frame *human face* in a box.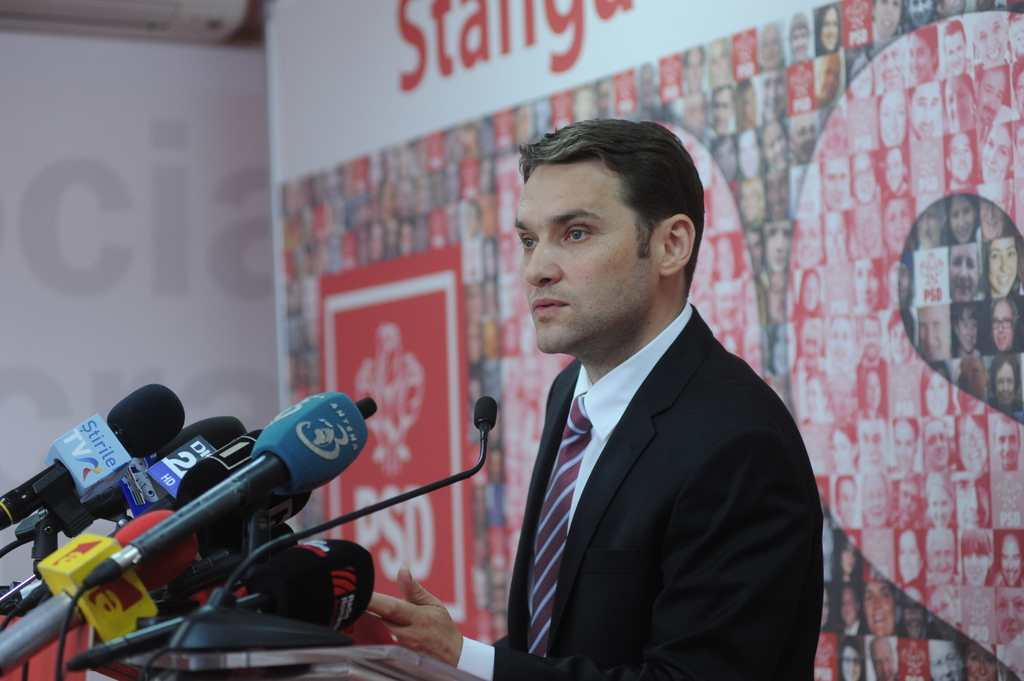
x1=718 y1=280 x2=740 y2=324.
